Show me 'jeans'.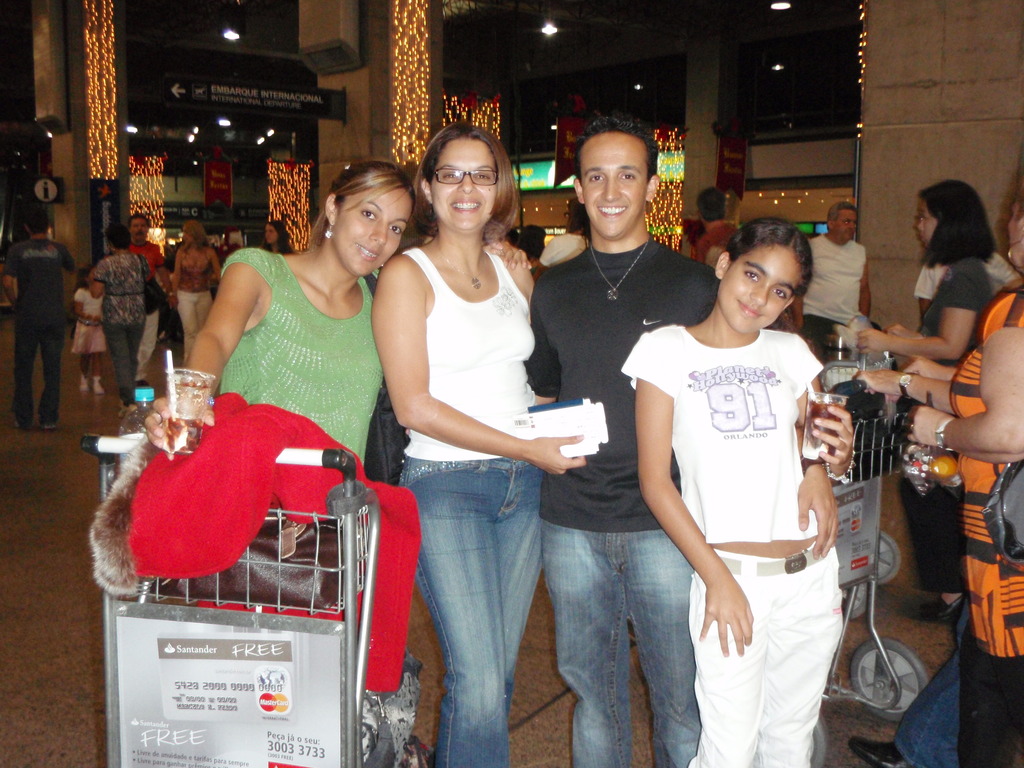
'jeans' is here: [x1=13, y1=326, x2=67, y2=425].
